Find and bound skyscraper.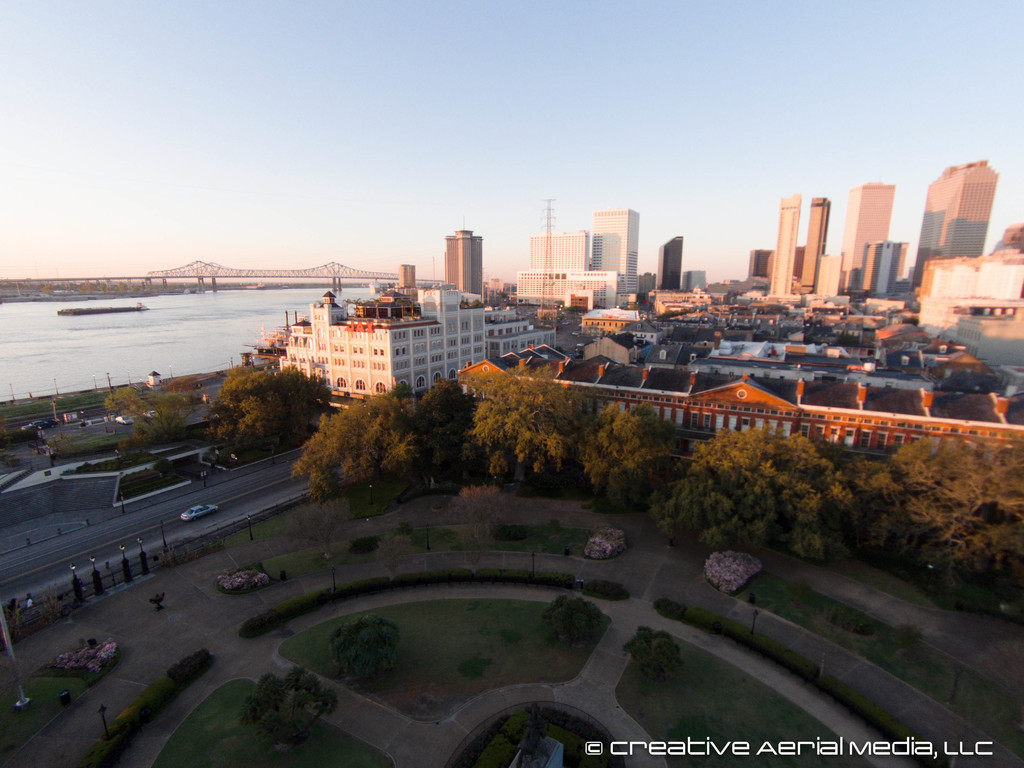
Bound: (797, 200, 831, 298).
